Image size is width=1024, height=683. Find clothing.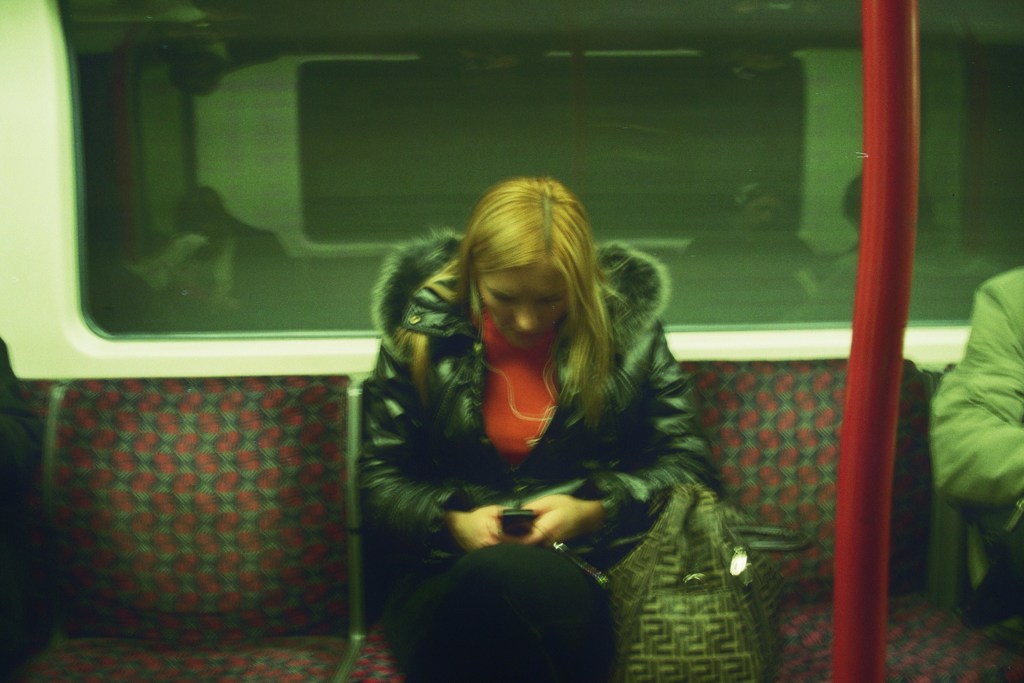
925, 256, 1023, 652.
